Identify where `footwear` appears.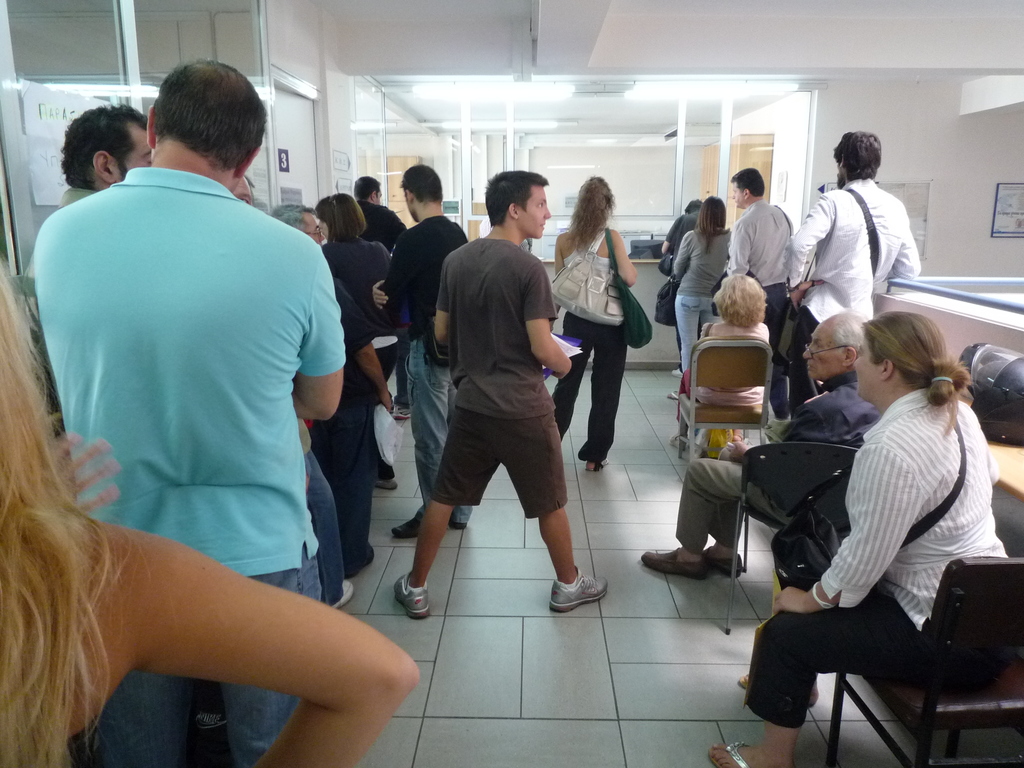
Appears at <bbox>666, 389, 678, 401</bbox>.
